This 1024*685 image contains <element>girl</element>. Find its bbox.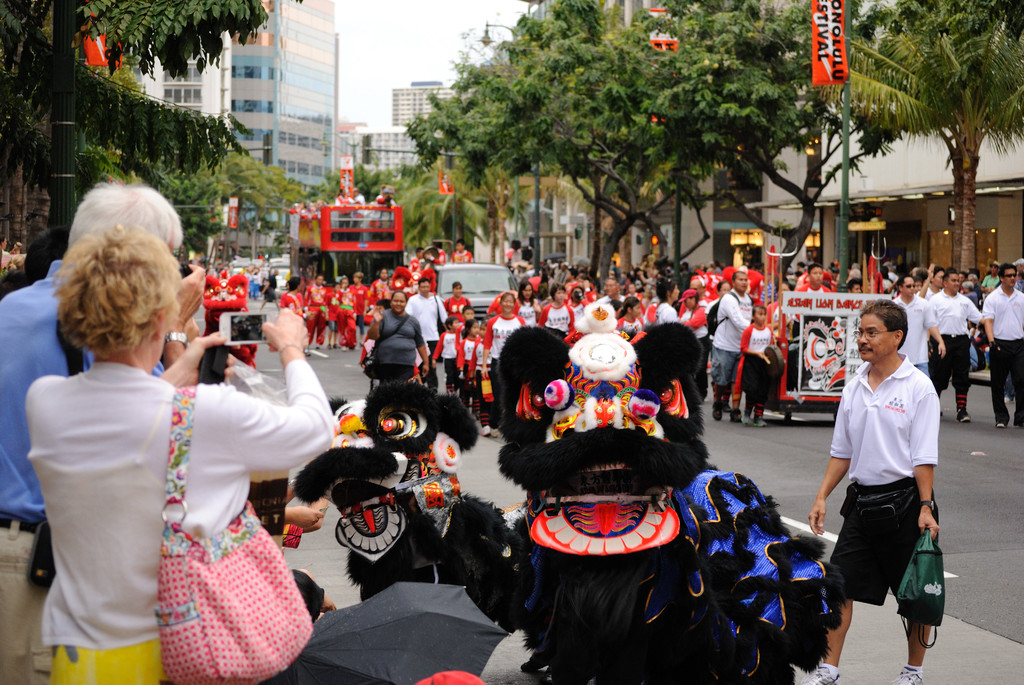
detection(740, 302, 775, 429).
